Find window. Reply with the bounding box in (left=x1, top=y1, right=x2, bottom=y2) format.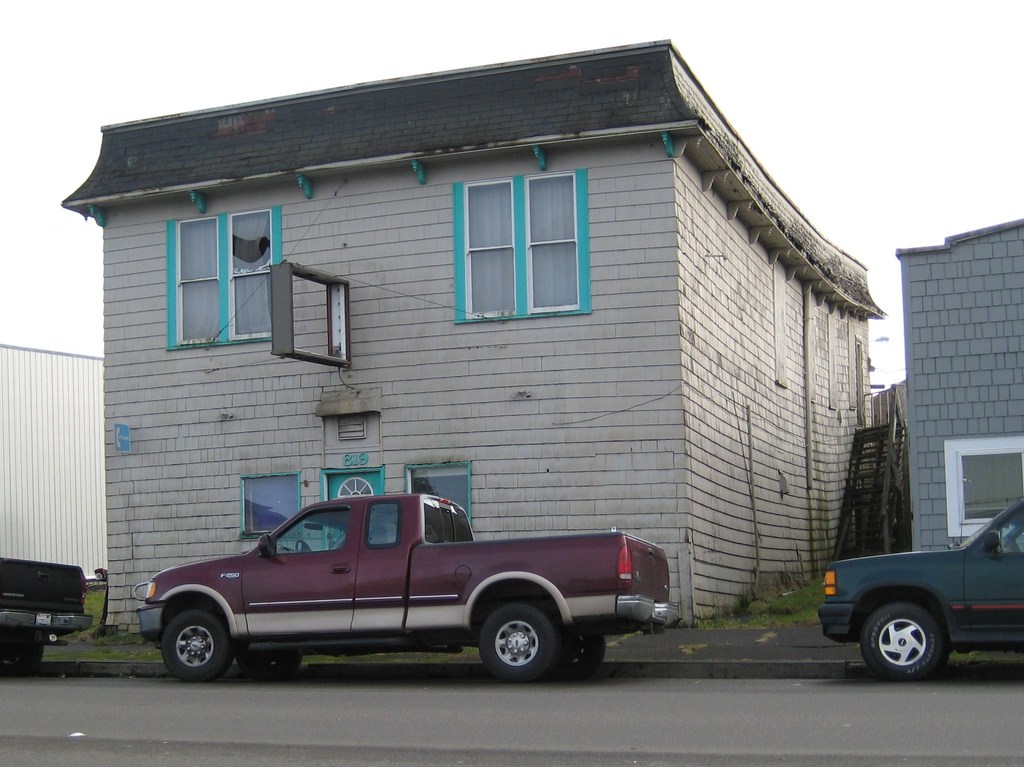
(left=406, top=463, right=471, bottom=522).
